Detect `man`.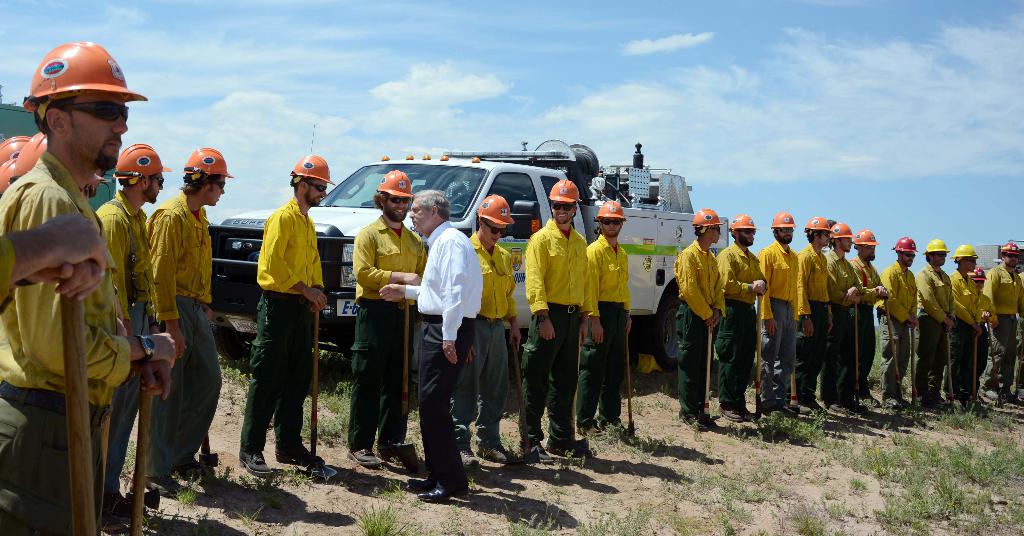
Detected at pyautogui.locateOnScreen(347, 170, 427, 471).
